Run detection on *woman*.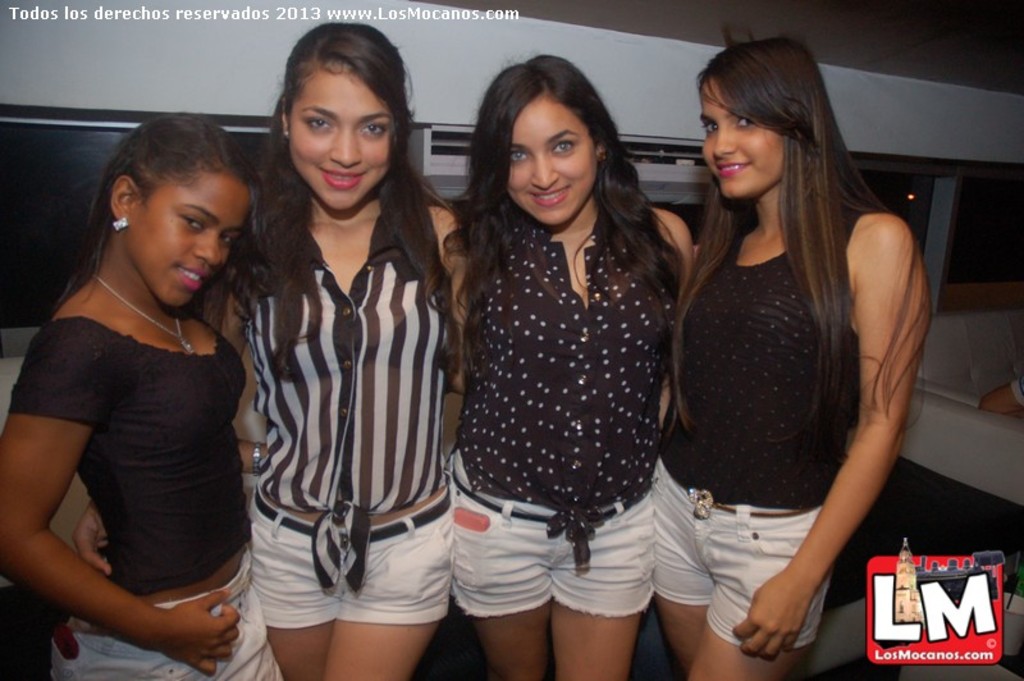
Result: x1=445 y1=51 x2=692 y2=676.
